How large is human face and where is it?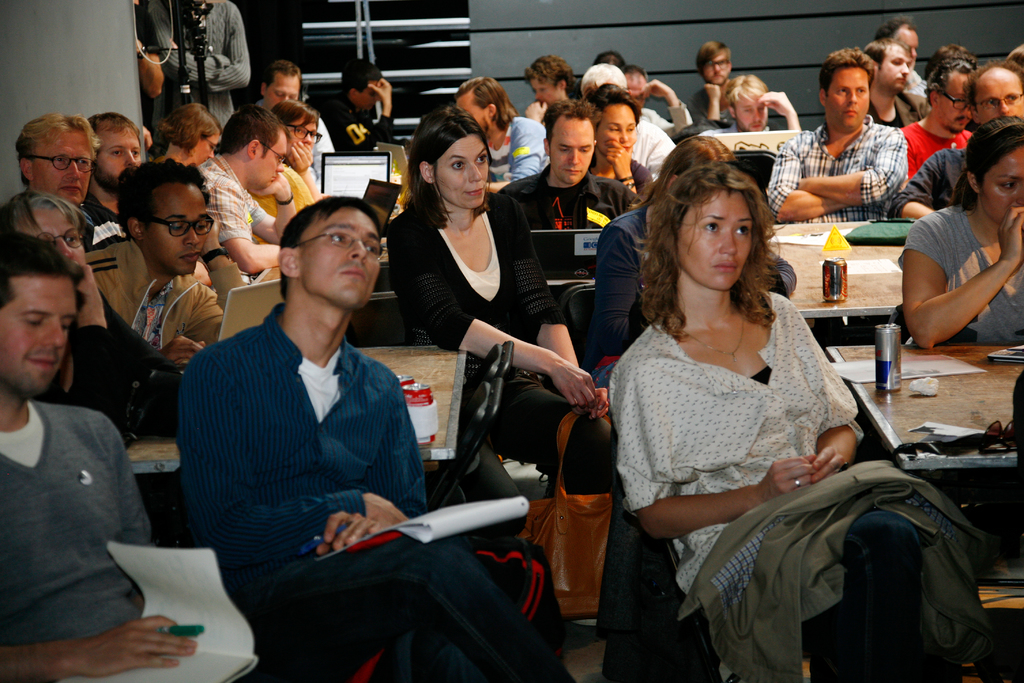
Bounding box: [left=947, top=63, right=968, bottom=122].
